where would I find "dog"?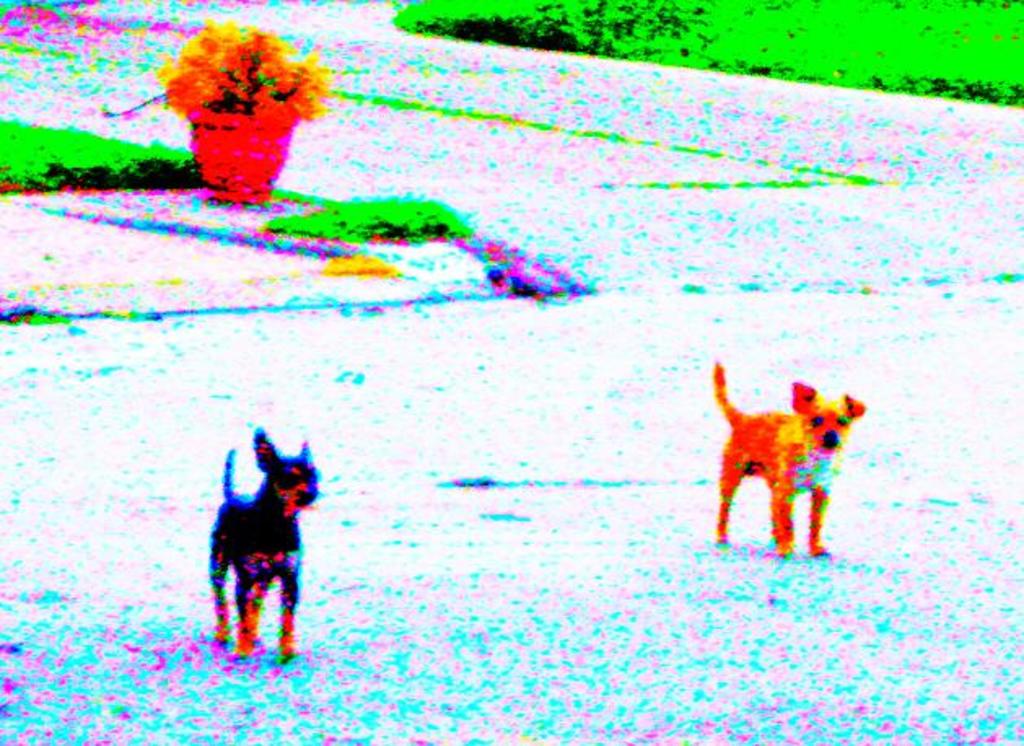
At Rect(208, 427, 319, 652).
